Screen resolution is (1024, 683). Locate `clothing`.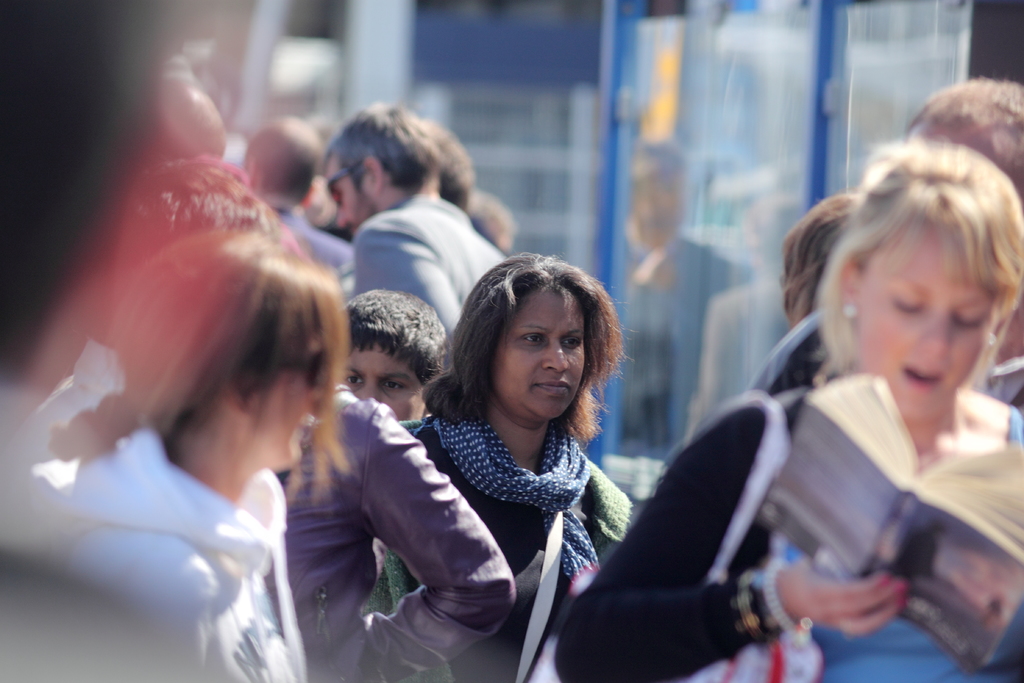
bbox(351, 193, 506, 362).
